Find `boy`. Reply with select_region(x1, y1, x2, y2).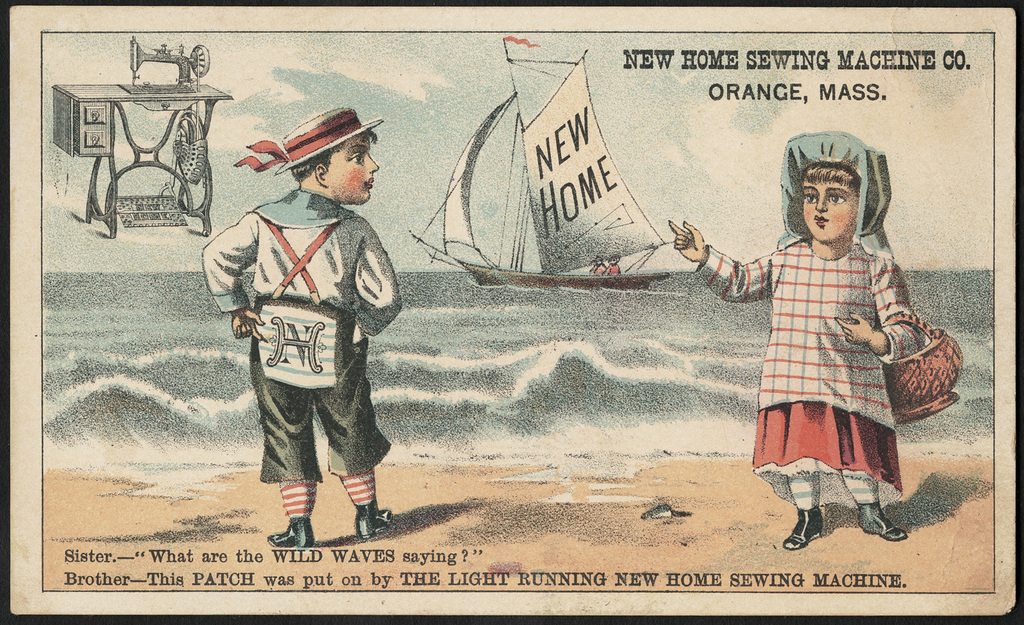
select_region(210, 127, 416, 555).
